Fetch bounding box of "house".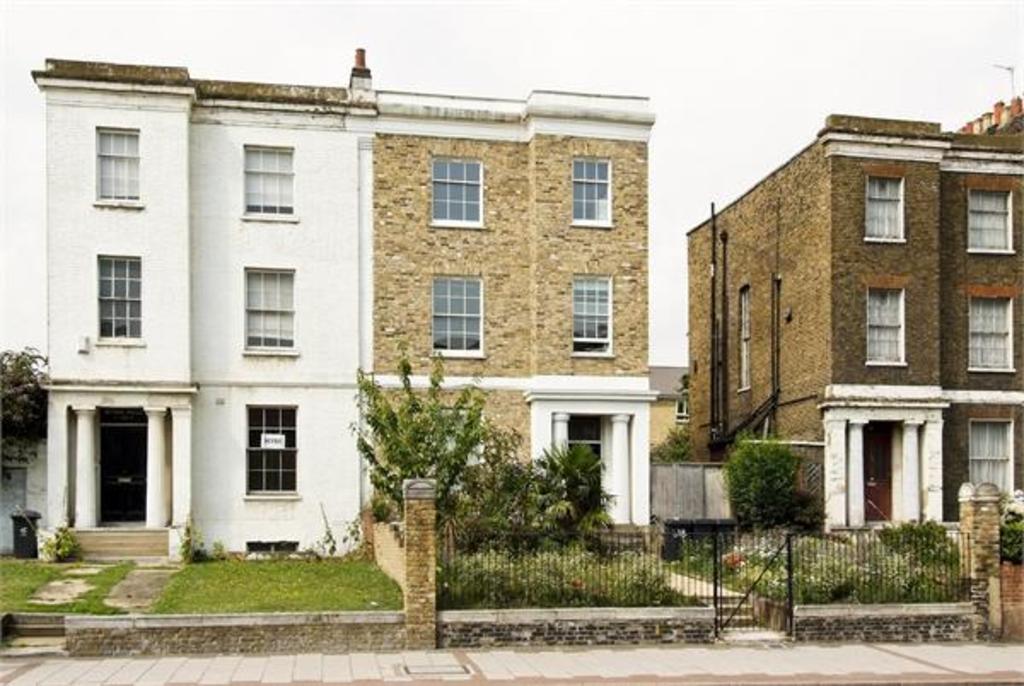
Bbox: [695, 113, 1022, 546].
